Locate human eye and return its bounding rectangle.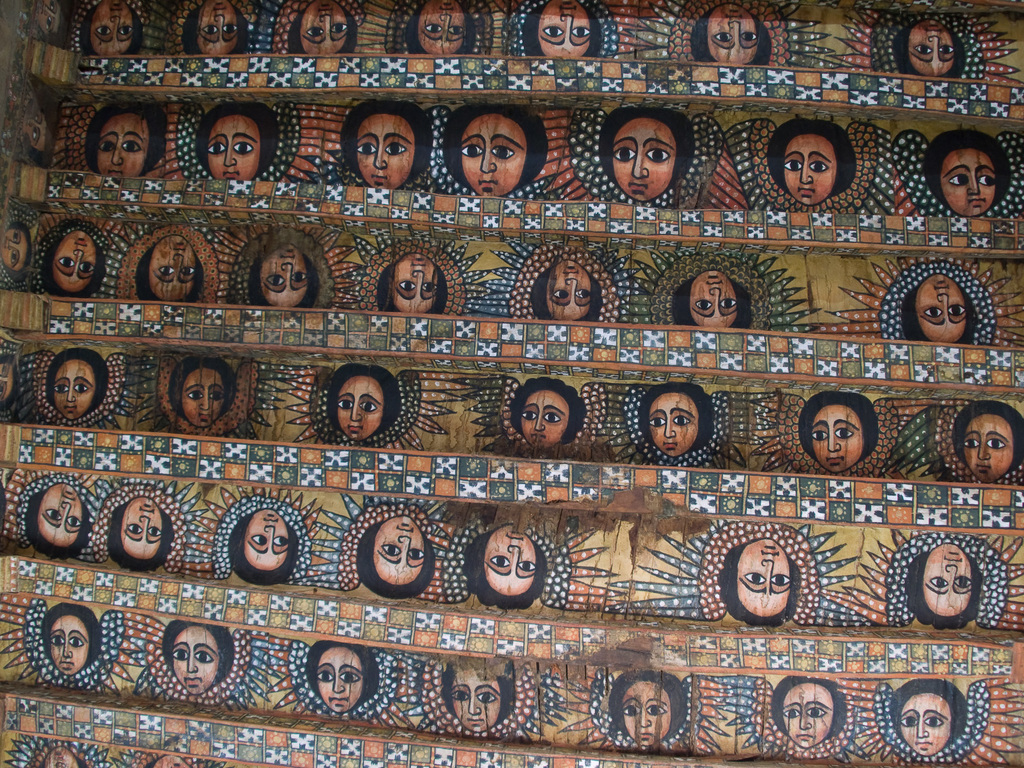
box=[267, 276, 285, 287].
